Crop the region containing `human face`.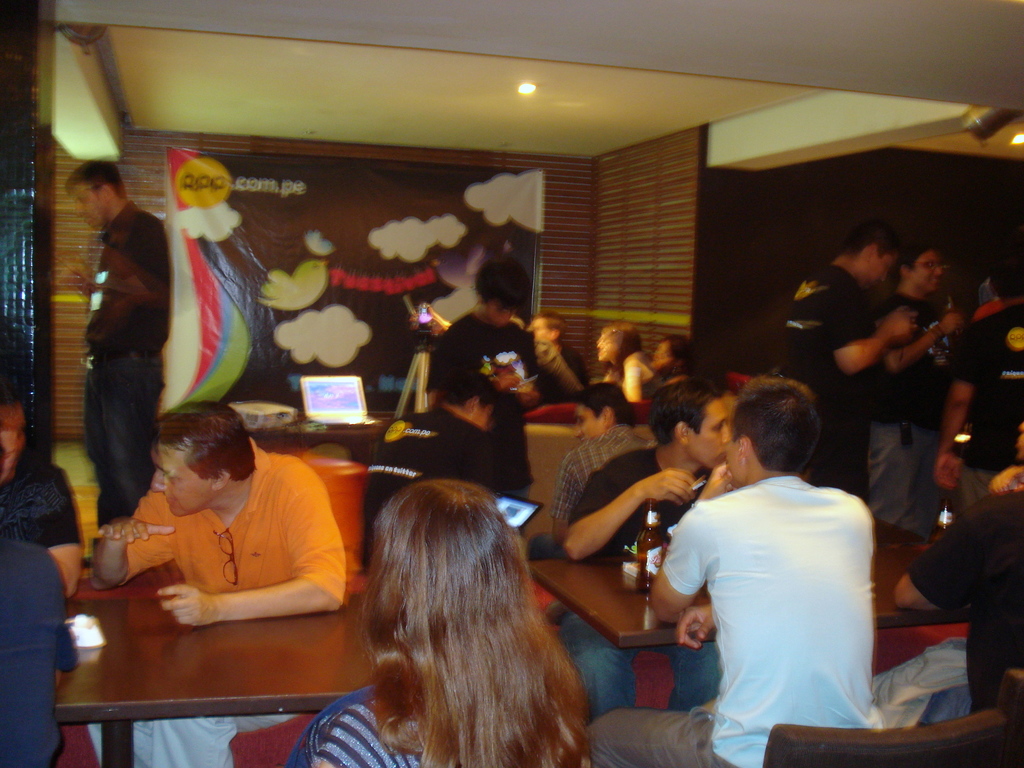
Crop region: box(686, 399, 730, 469).
